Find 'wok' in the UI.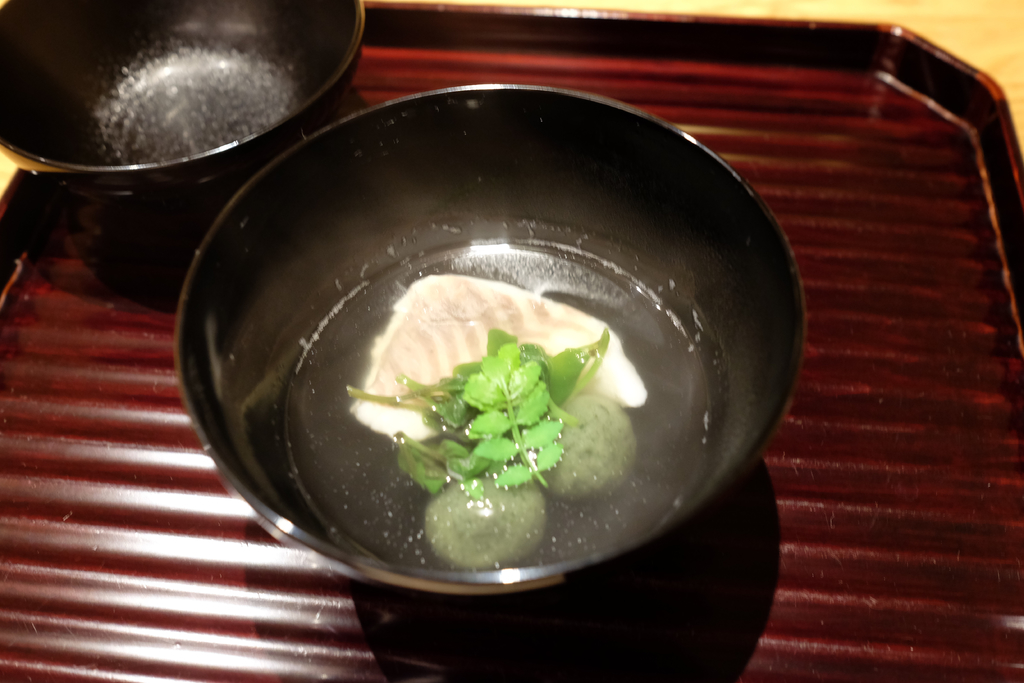
UI element at bbox=(166, 70, 818, 599).
